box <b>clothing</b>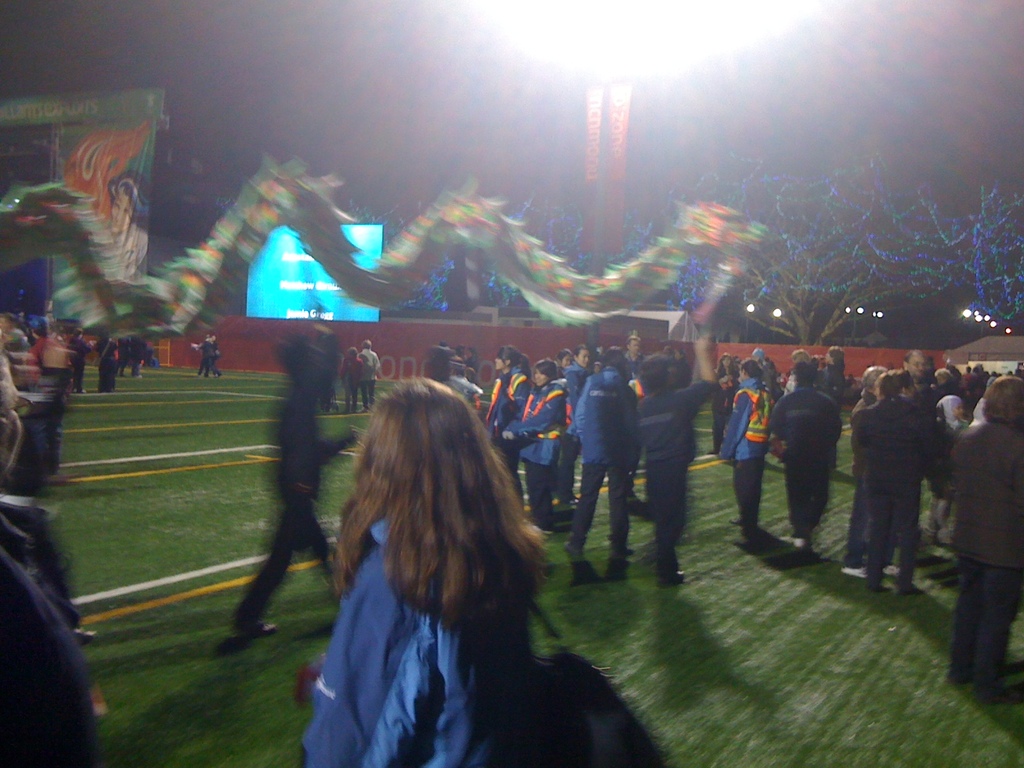
bbox=(297, 513, 529, 767)
